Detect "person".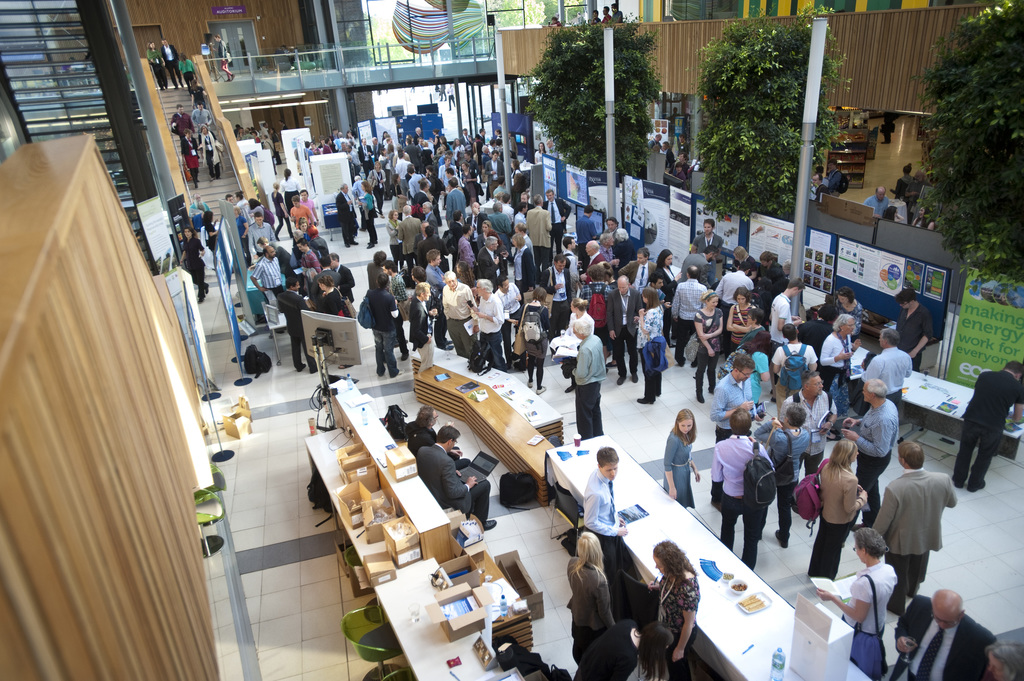
Detected at l=860, t=326, r=914, b=417.
